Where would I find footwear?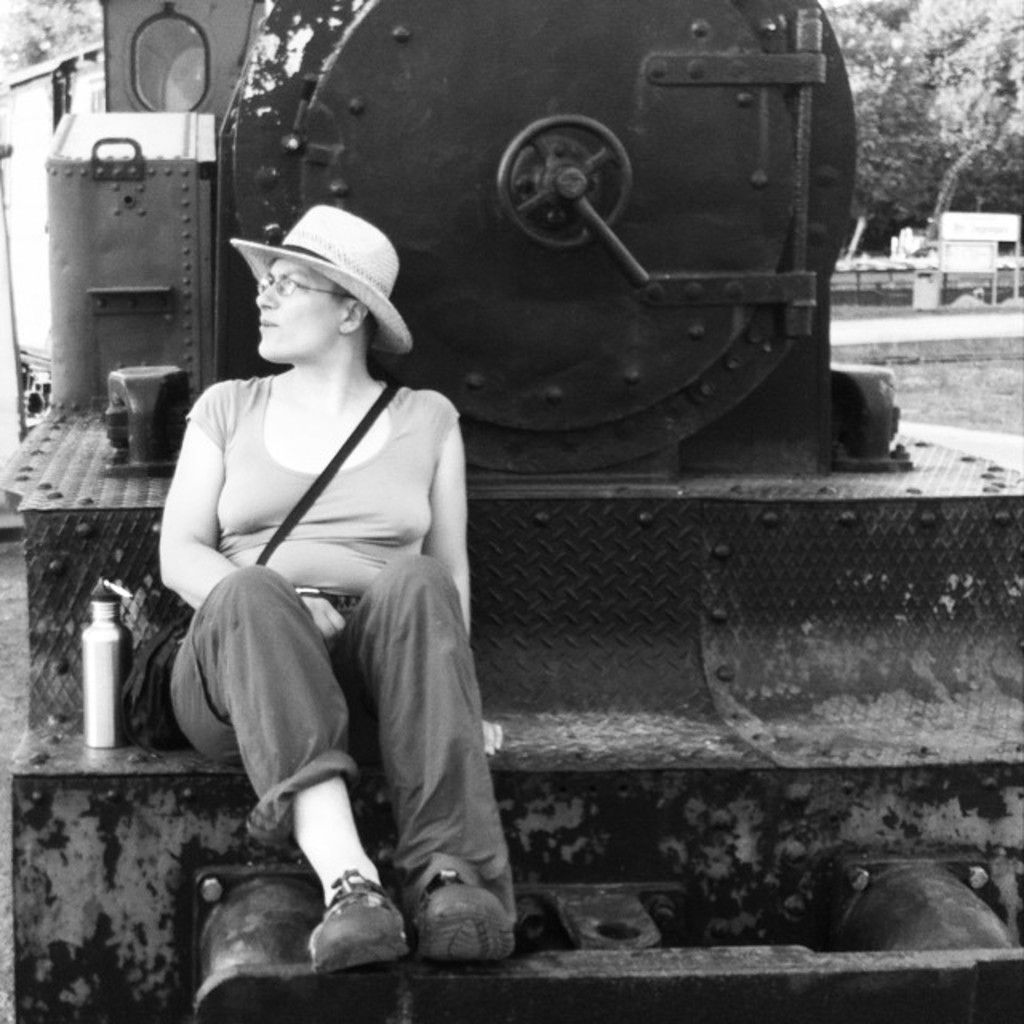
At detection(413, 883, 522, 962).
